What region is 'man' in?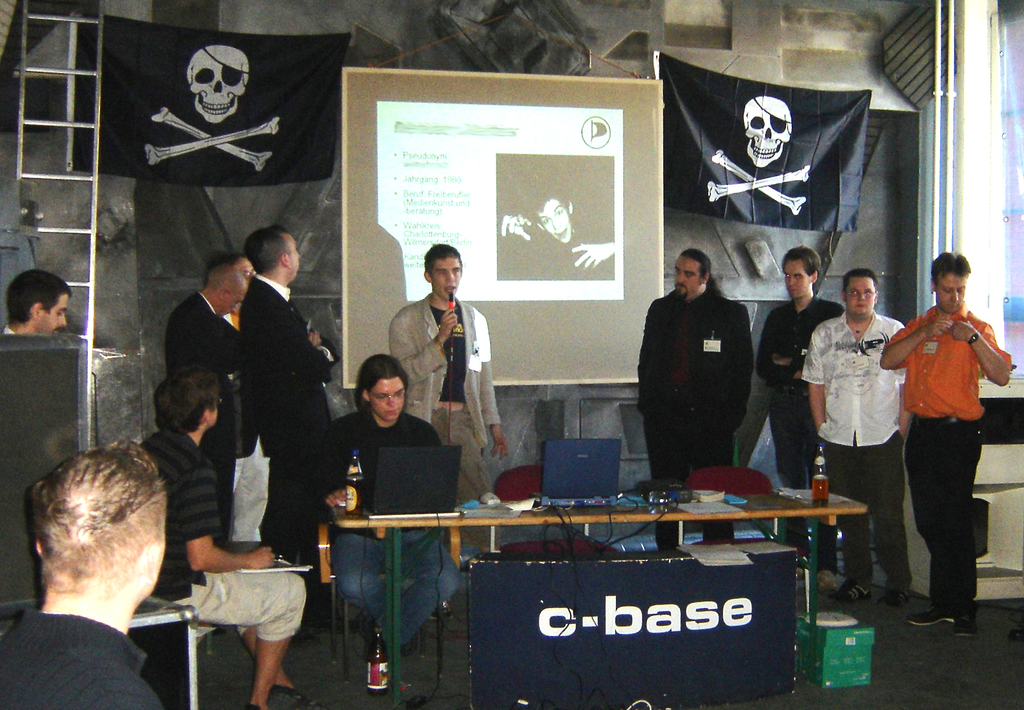
bbox(385, 247, 515, 539).
